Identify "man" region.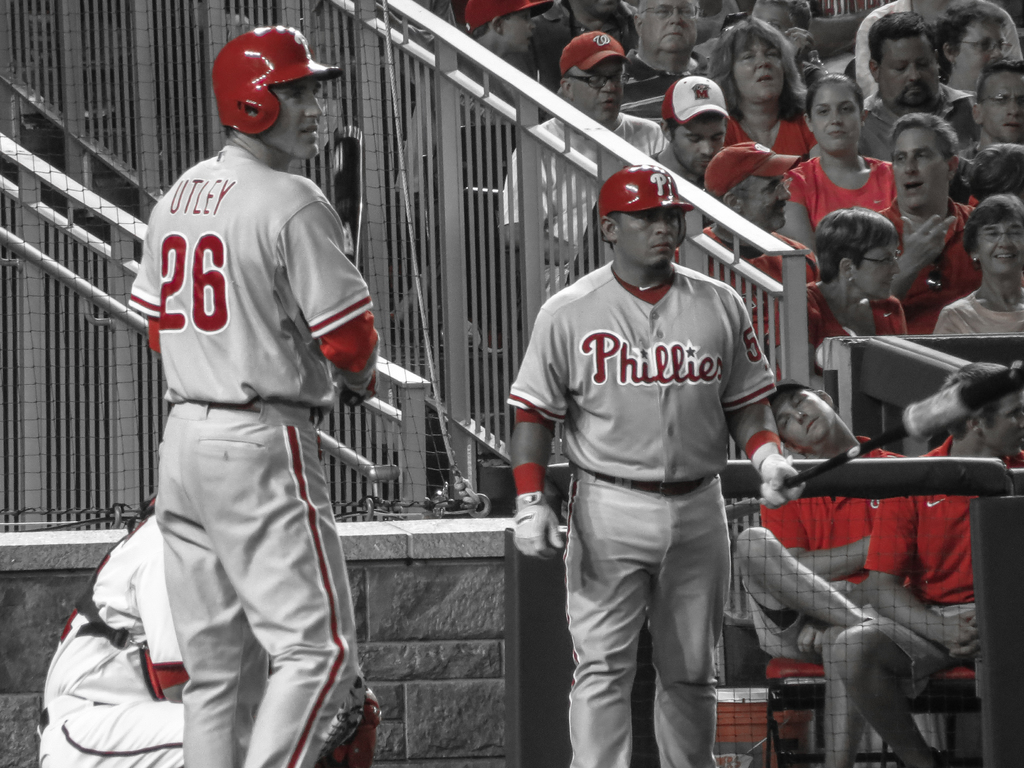
Region: (832, 364, 1023, 766).
